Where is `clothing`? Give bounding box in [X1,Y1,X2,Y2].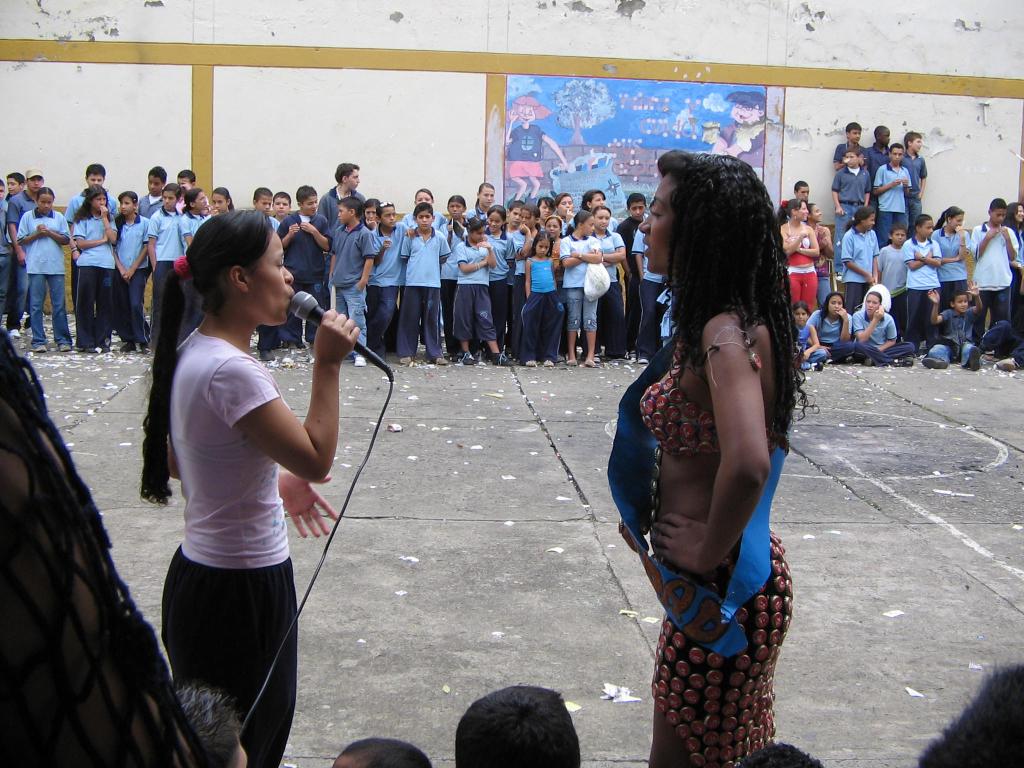
[185,205,207,250].
